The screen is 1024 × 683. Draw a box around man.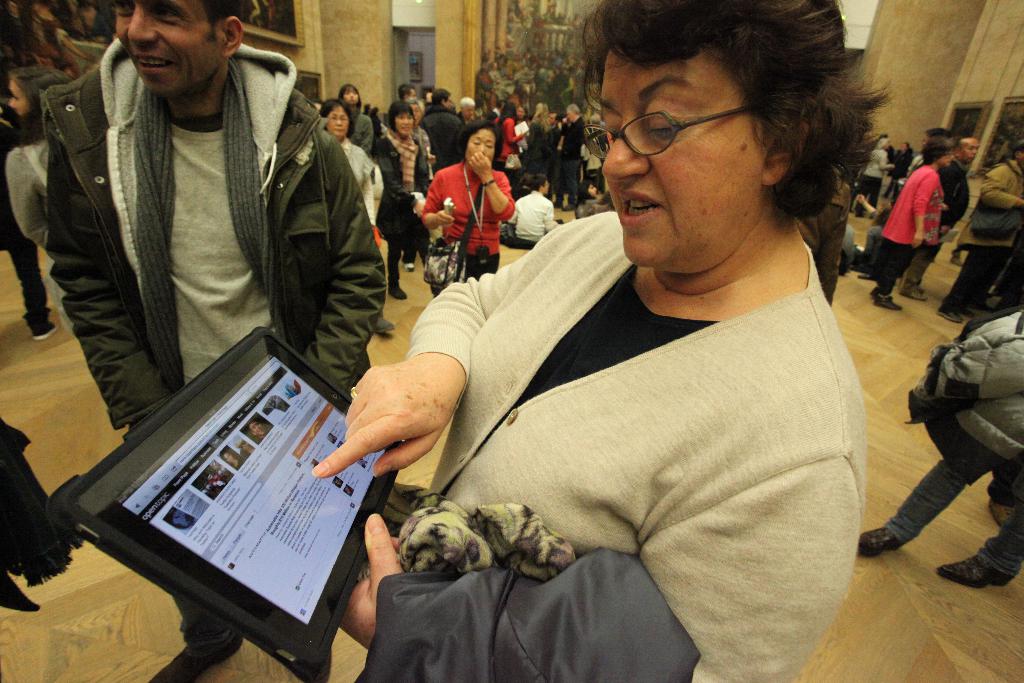
x1=32 y1=0 x2=395 y2=682.
